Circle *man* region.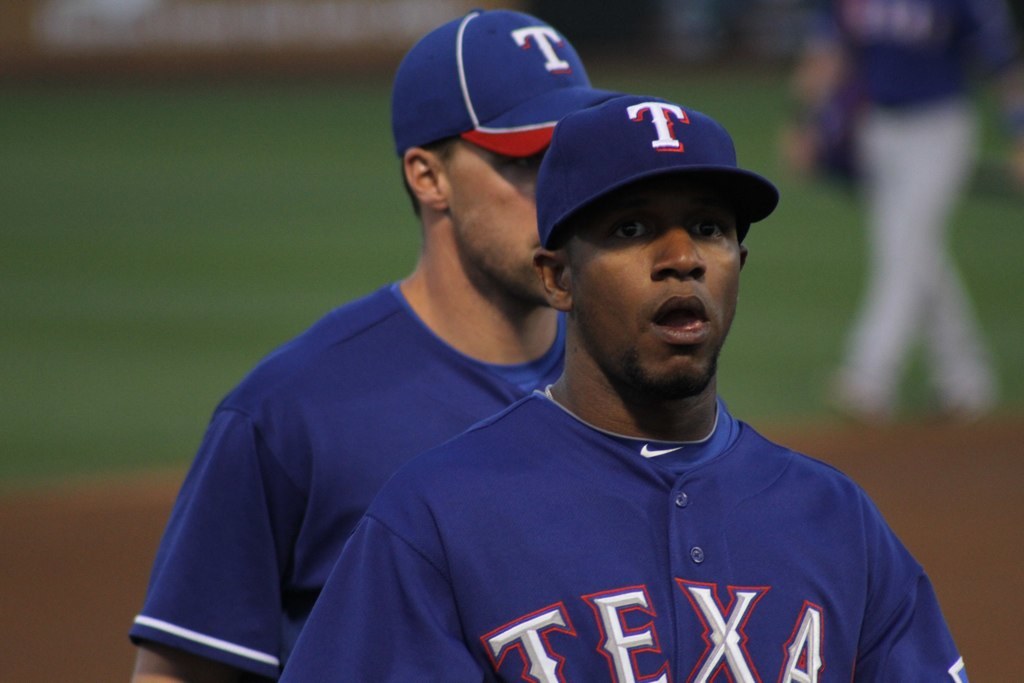
Region: {"x1": 125, "y1": 6, "x2": 618, "y2": 682}.
